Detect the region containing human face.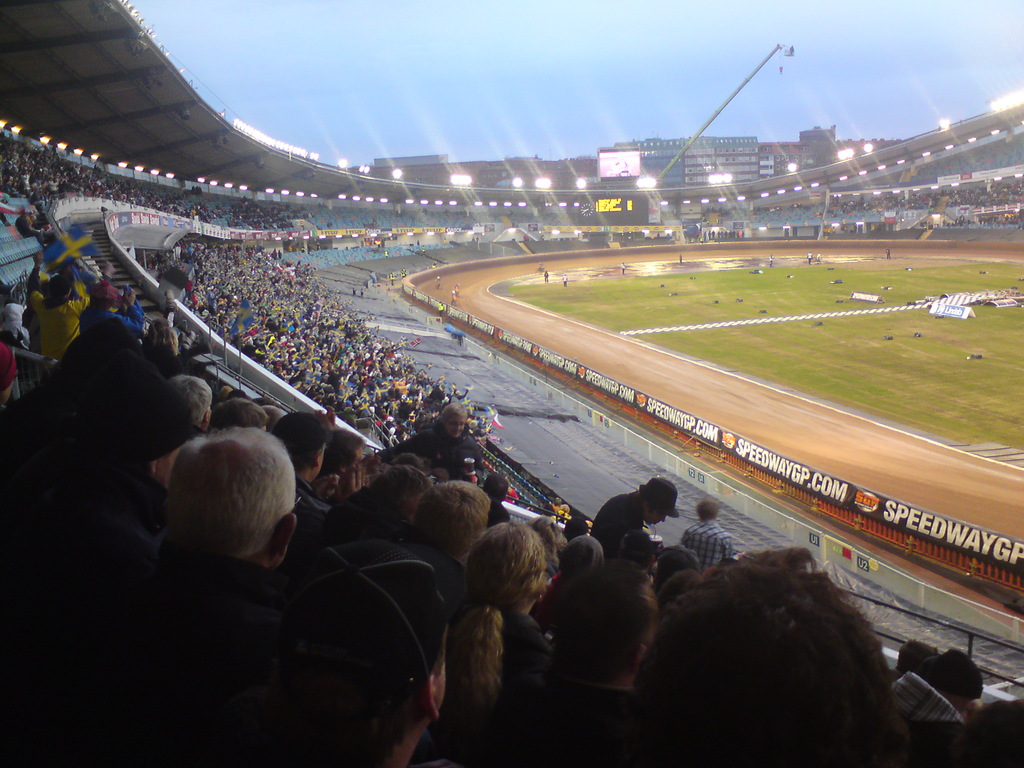
[647, 510, 669, 525].
